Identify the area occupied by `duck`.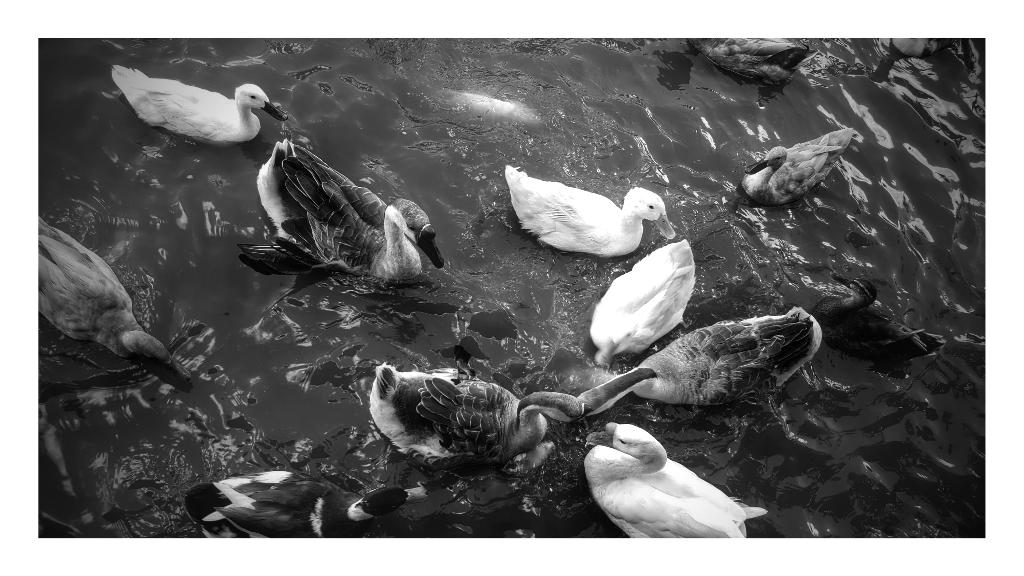
Area: {"left": 362, "top": 362, "right": 586, "bottom": 495}.
